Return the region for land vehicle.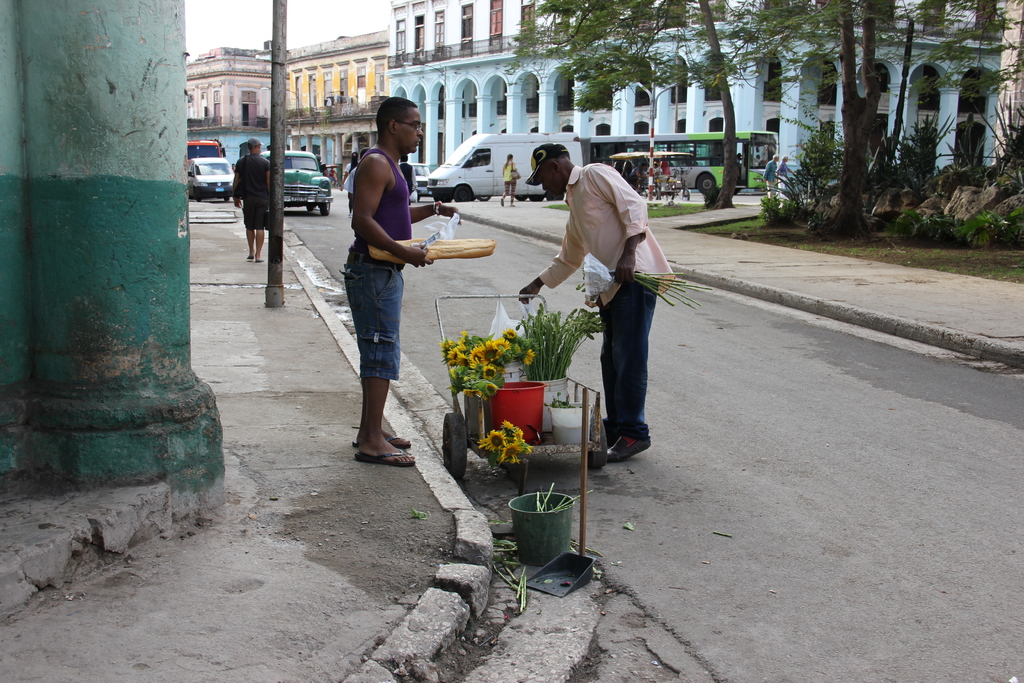
<bbox>185, 140, 223, 170</bbox>.
